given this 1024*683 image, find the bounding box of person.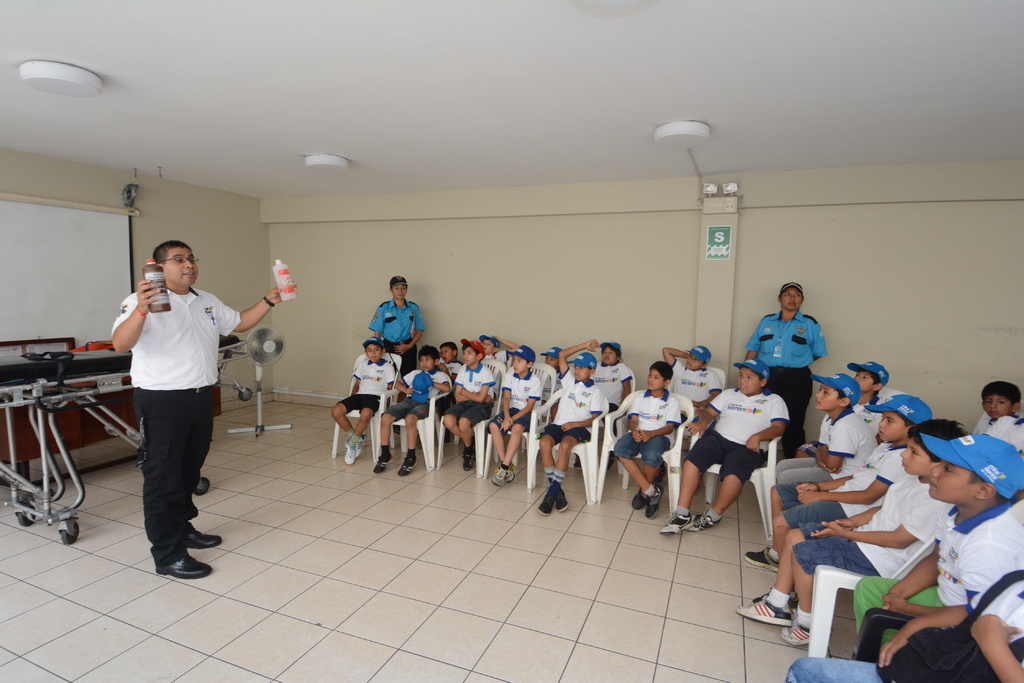
box=[659, 358, 792, 540].
